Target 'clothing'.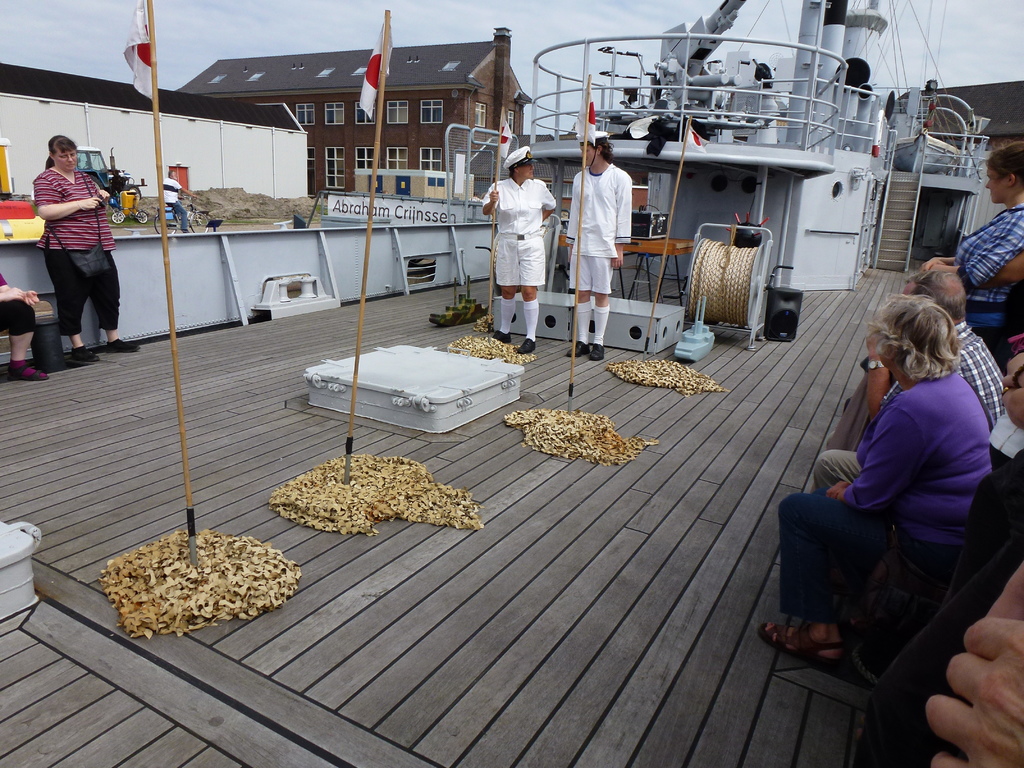
Target region: bbox=[0, 274, 31, 332].
